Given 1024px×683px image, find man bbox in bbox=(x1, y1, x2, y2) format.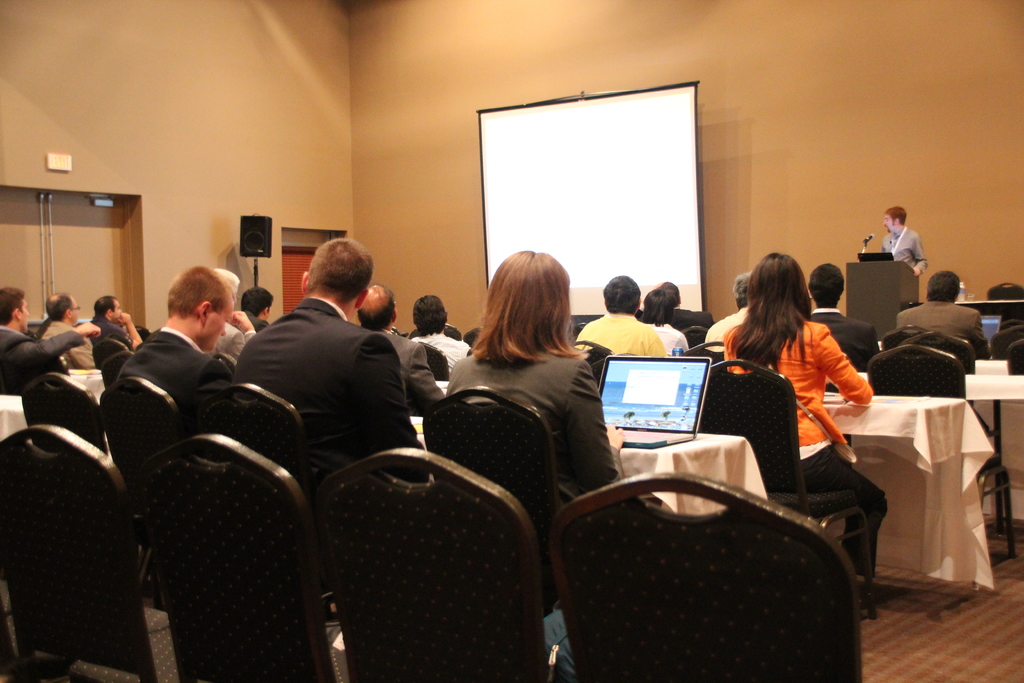
bbox=(573, 271, 664, 352).
